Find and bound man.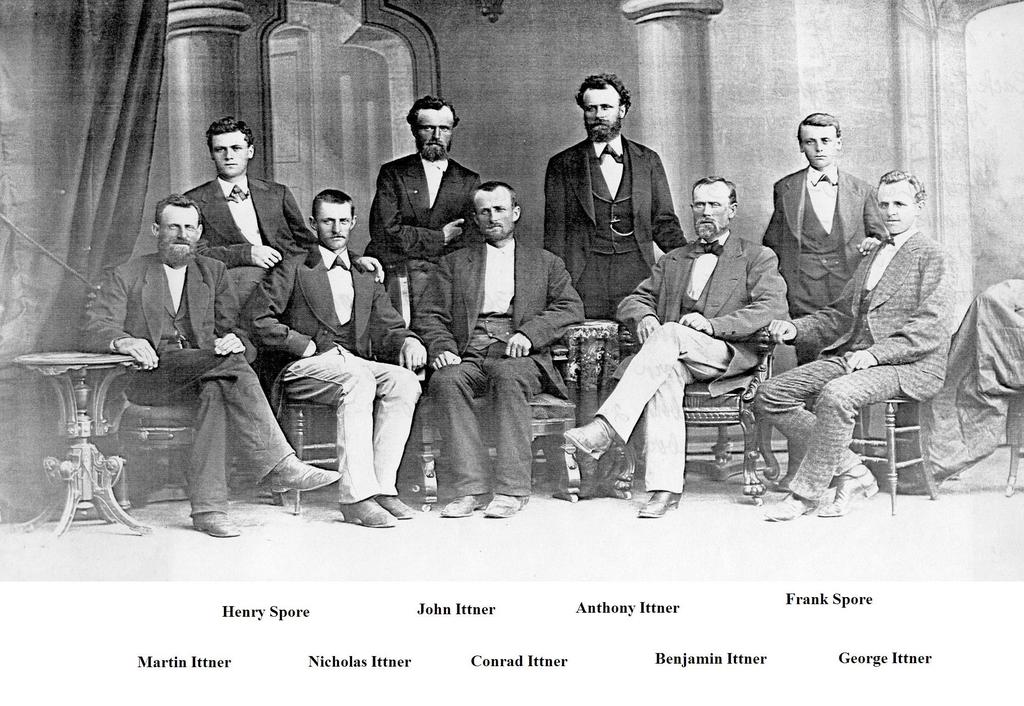
Bound: 85, 198, 345, 539.
